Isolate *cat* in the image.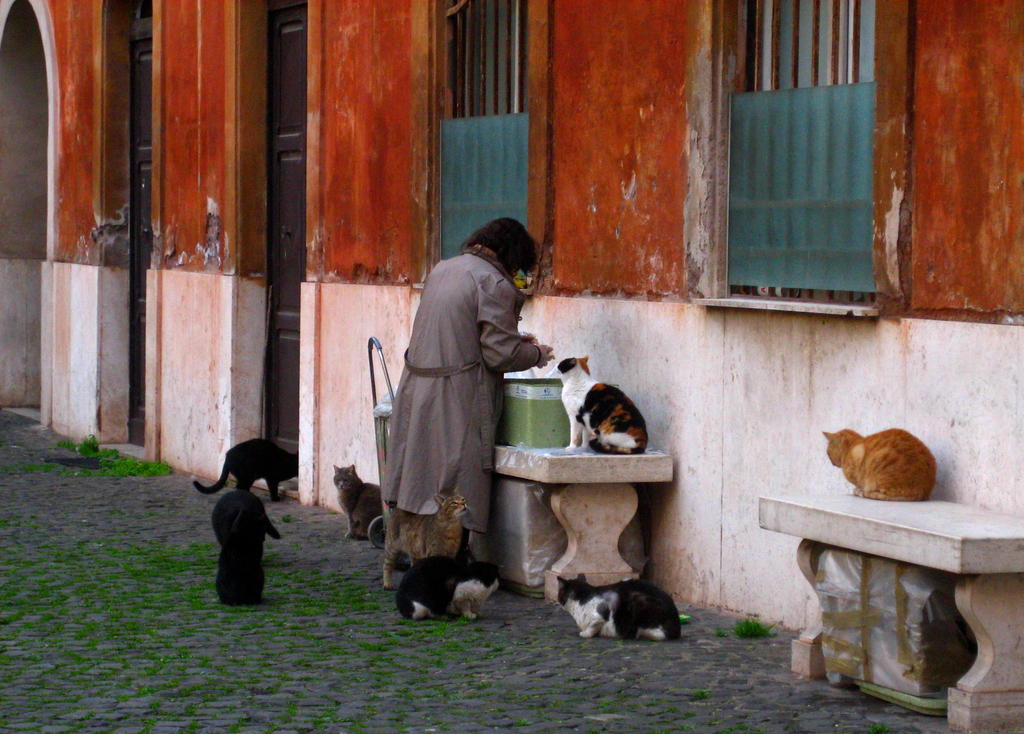
Isolated region: x1=822, y1=426, x2=936, y2=501.
